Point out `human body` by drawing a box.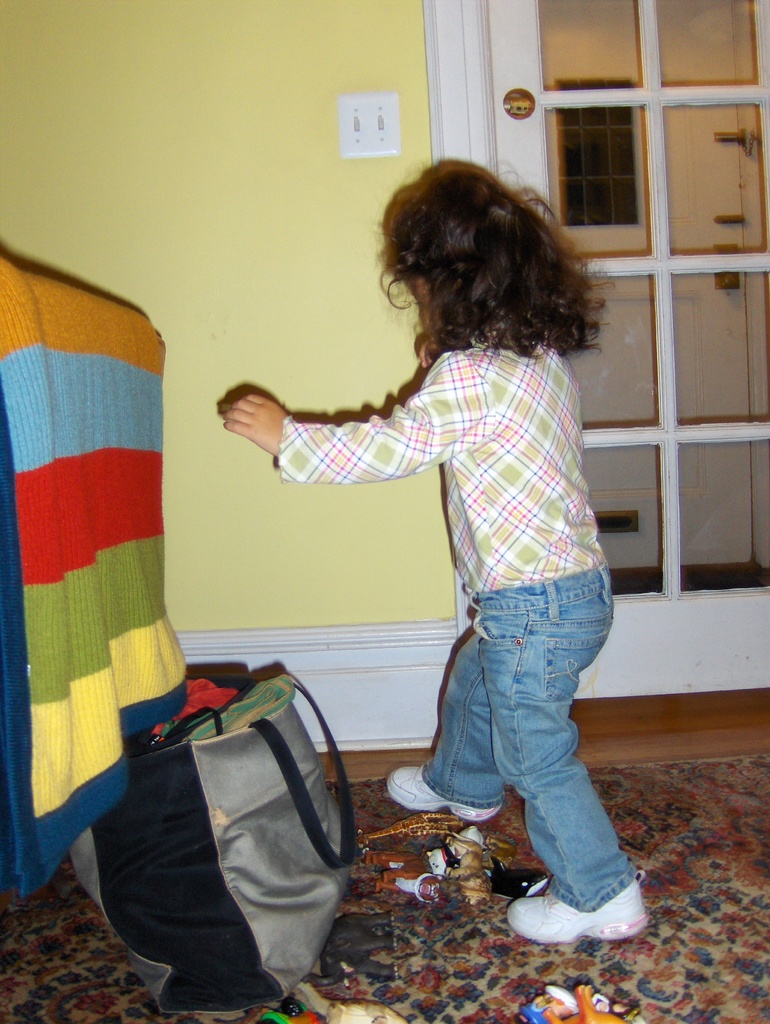
(273, 171, 632, 928).
